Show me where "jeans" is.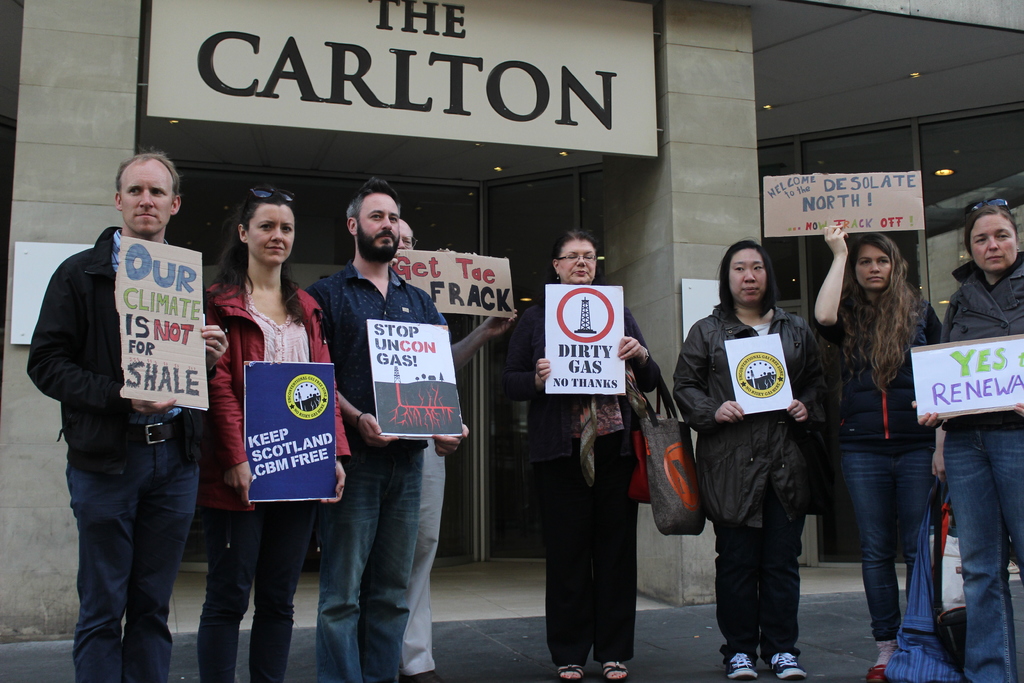
"jeans" is at rect(842, 451, 931, 641).
